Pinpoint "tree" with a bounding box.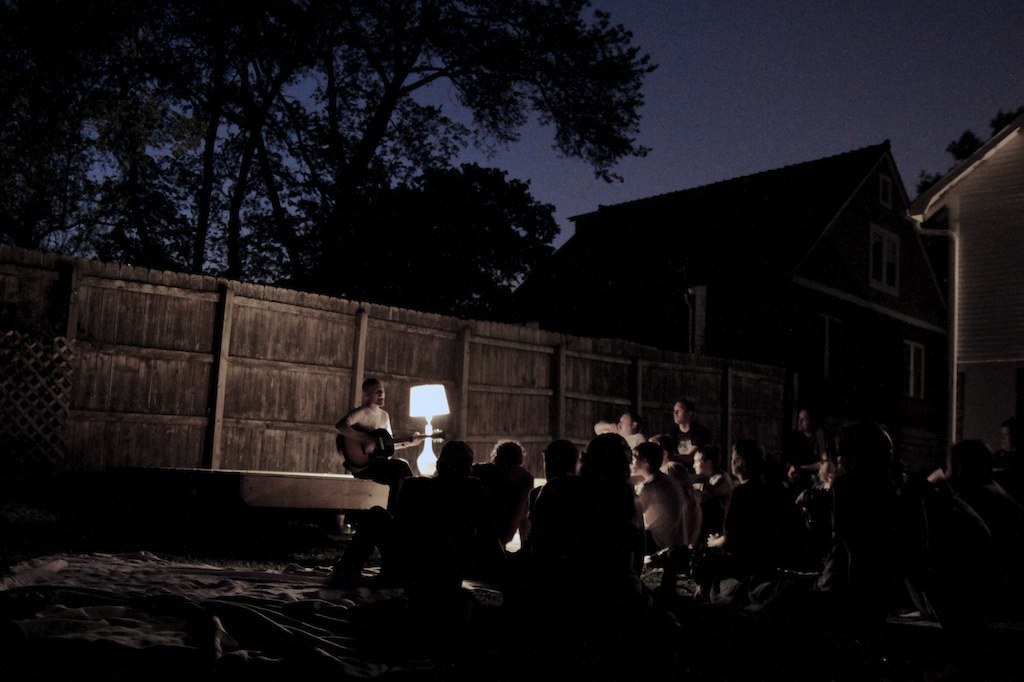
rect(174, 0, 658, 325).
